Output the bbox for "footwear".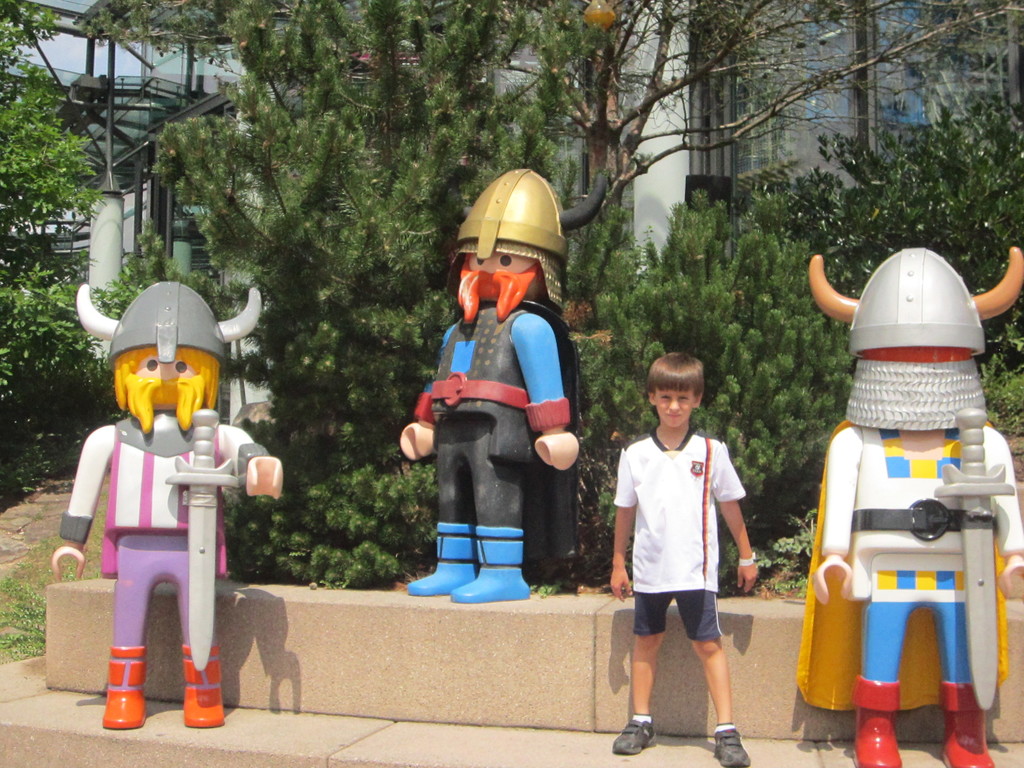
bbox(399, 515, 481, 598).
